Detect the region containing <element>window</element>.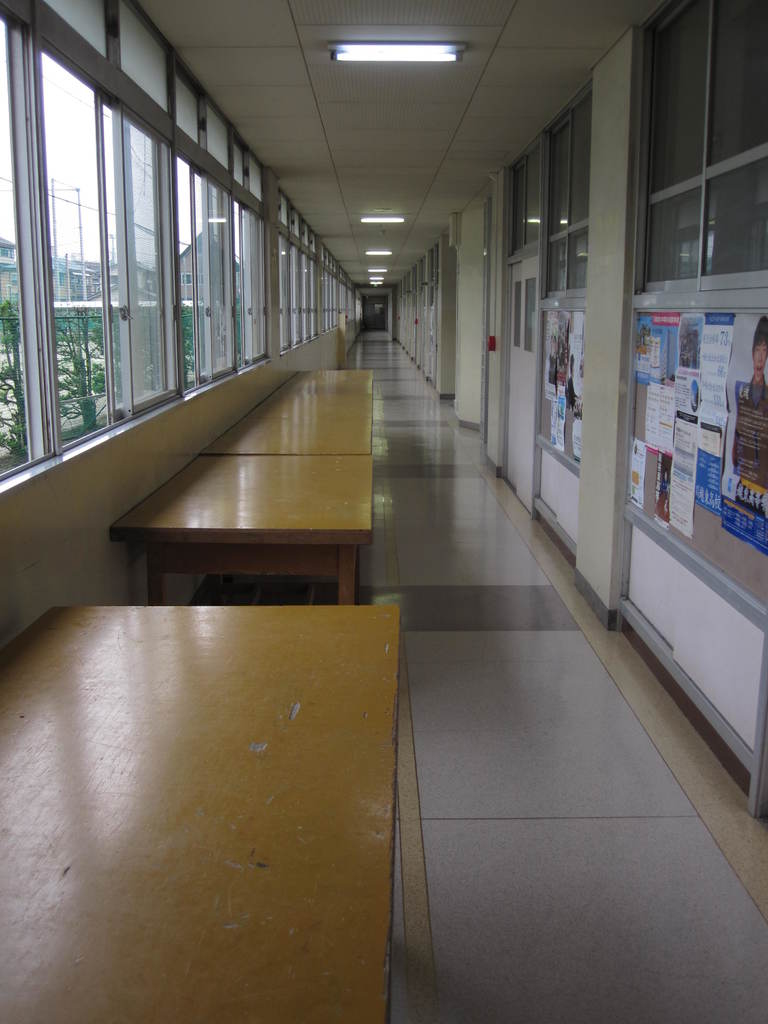
detection(639, 26, 767, 307).
